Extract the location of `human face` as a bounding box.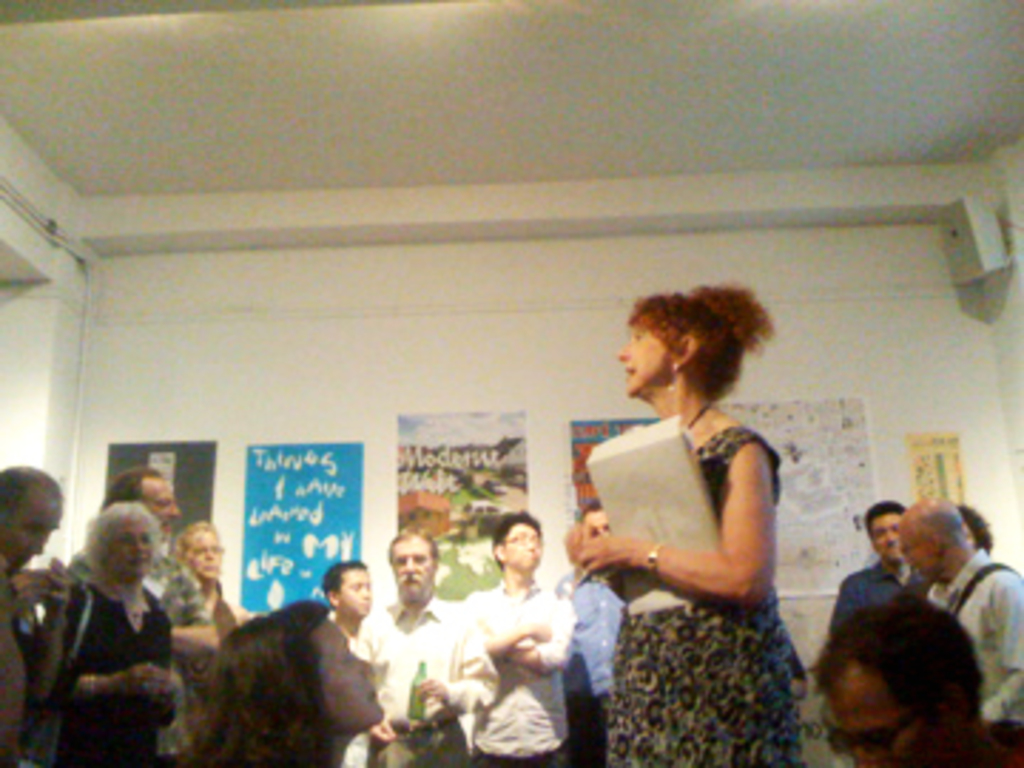
box=[910, 515, 942, 583].
